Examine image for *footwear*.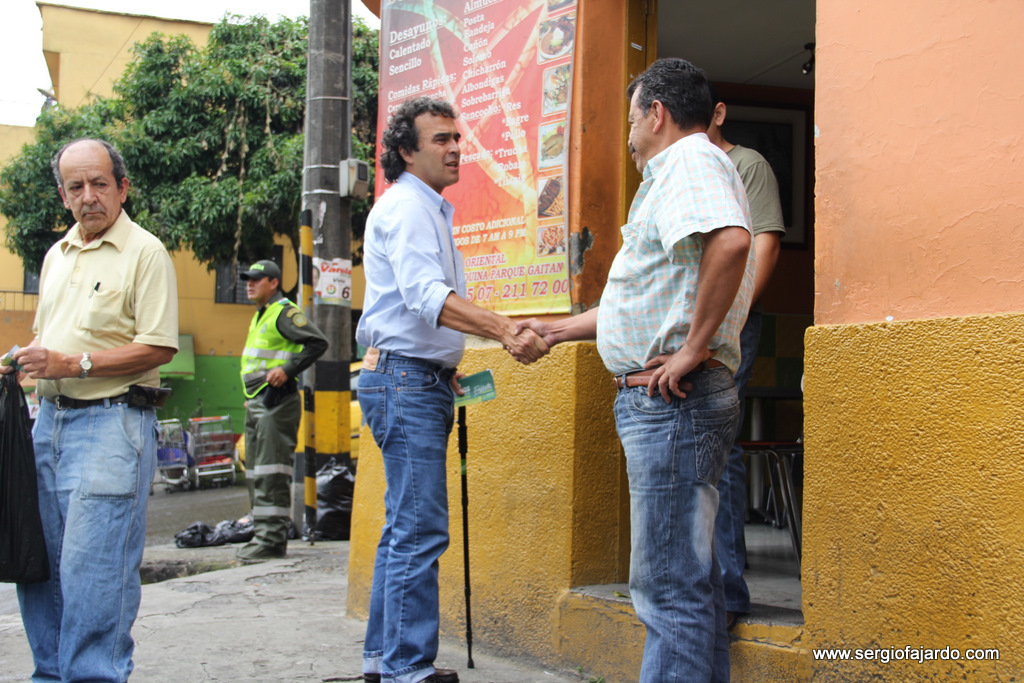
Examination result: Rect(719, 610, 741, 630).
